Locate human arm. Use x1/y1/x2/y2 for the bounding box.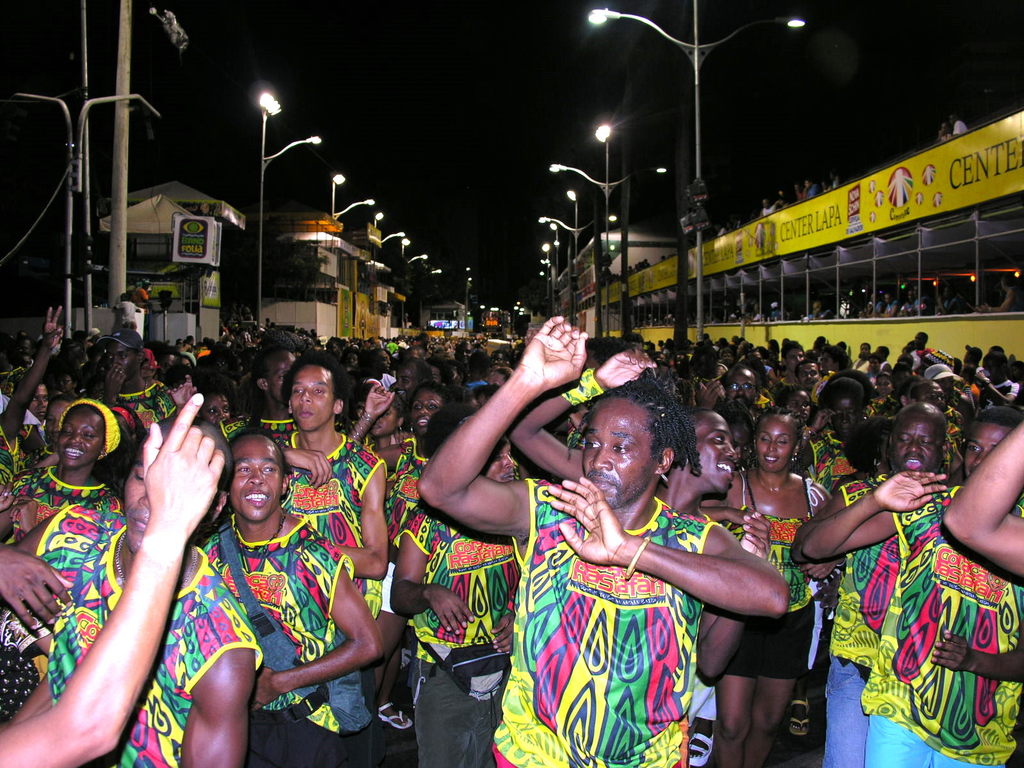
386/536/473/632.
